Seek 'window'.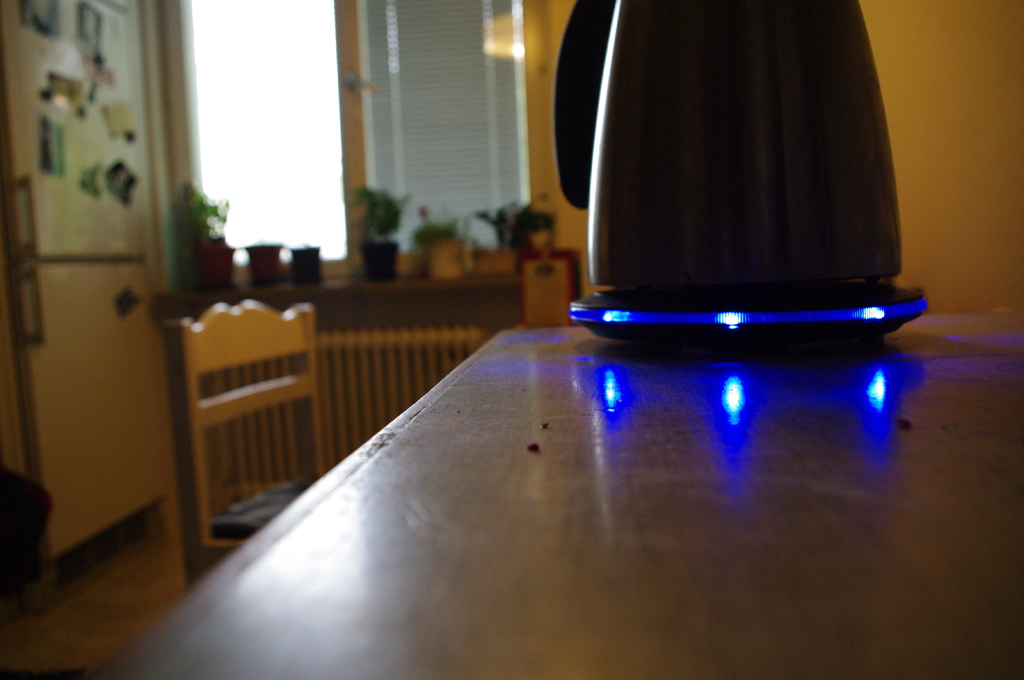
locate(144, 26, 404, 308).
